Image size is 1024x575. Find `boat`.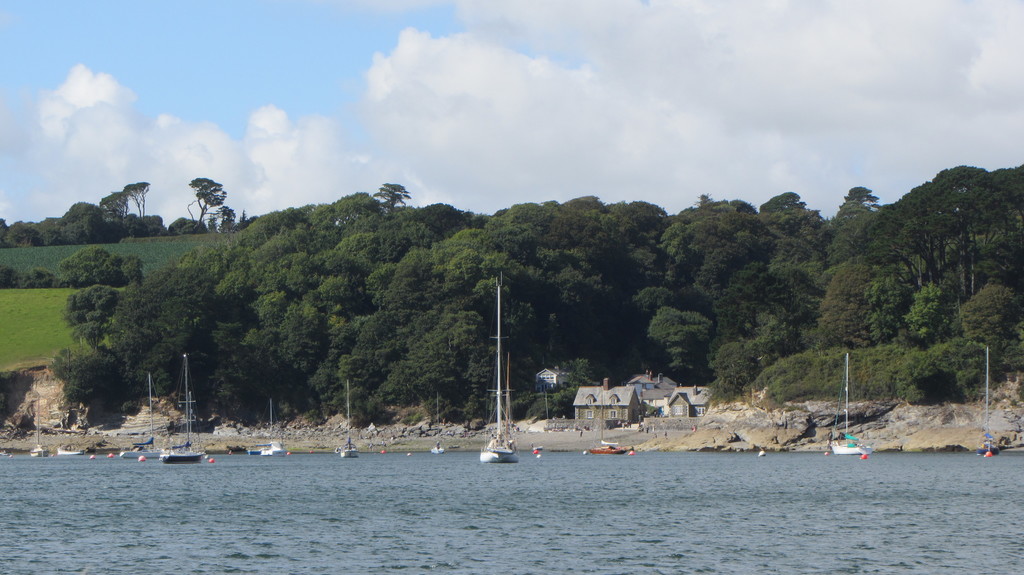
crop(261, 399, 289, 457).
